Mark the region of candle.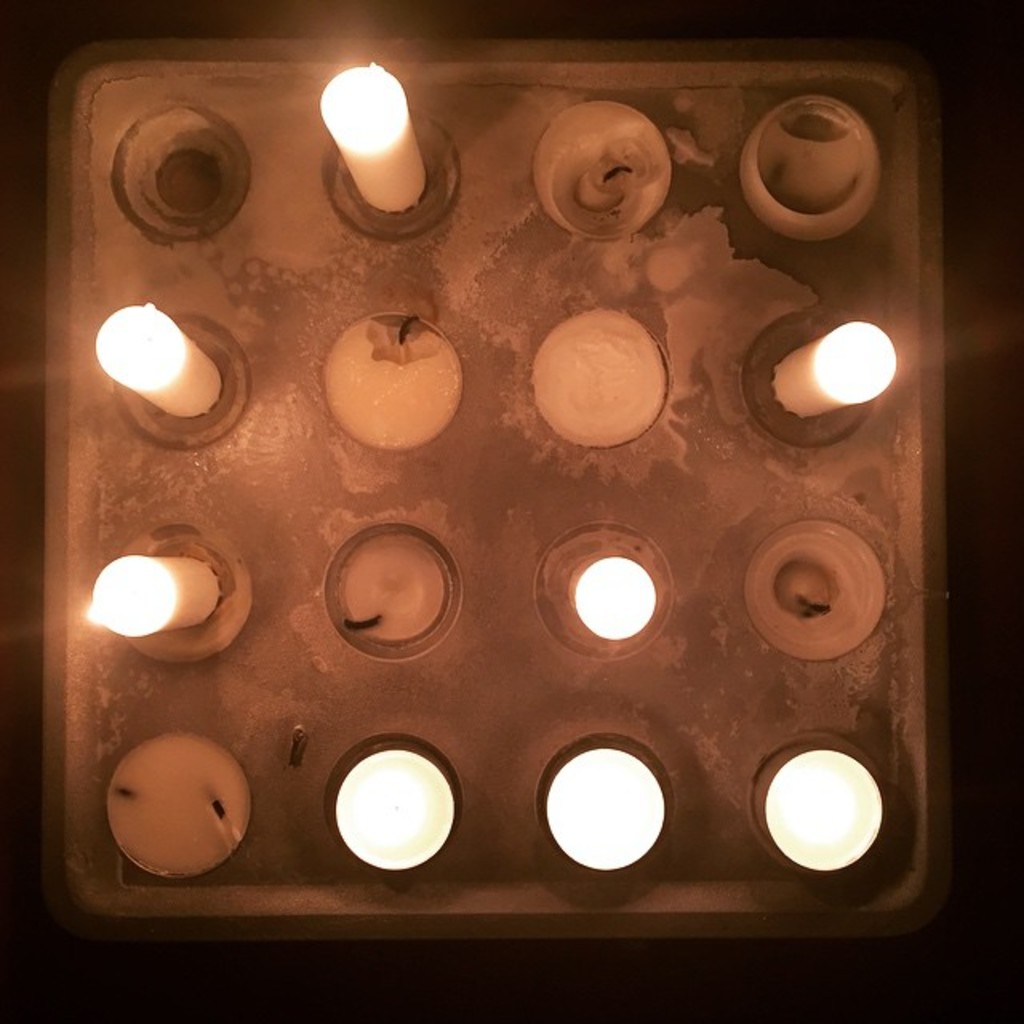
Region: (left=99, top=726, right=251, bottom=890).
